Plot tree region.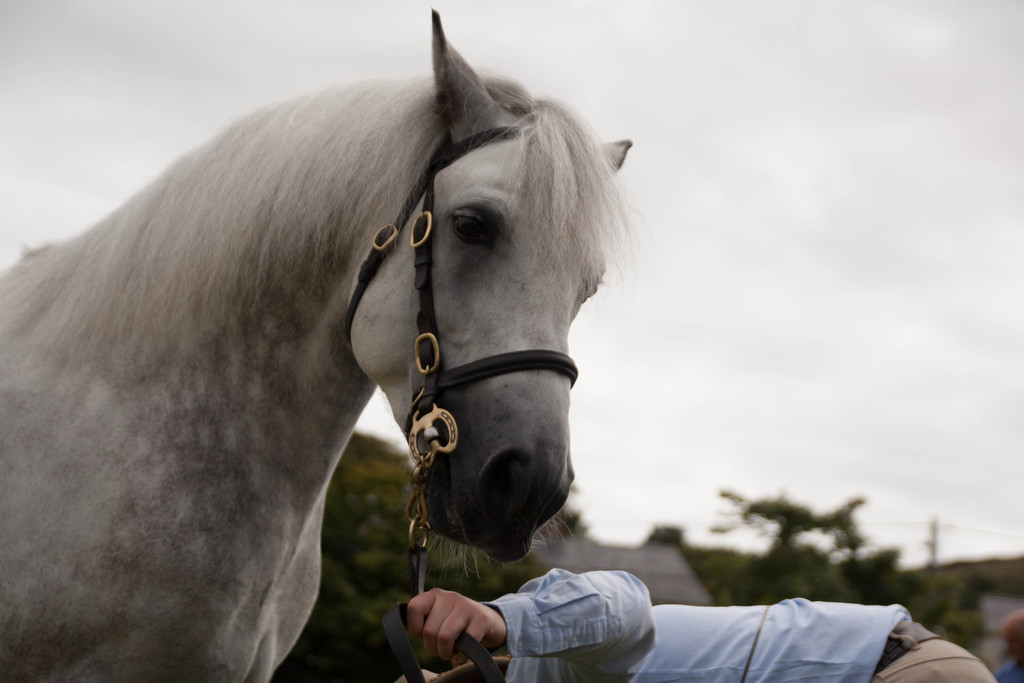
Plotted at bbox=(712, 482, 868, 555).
